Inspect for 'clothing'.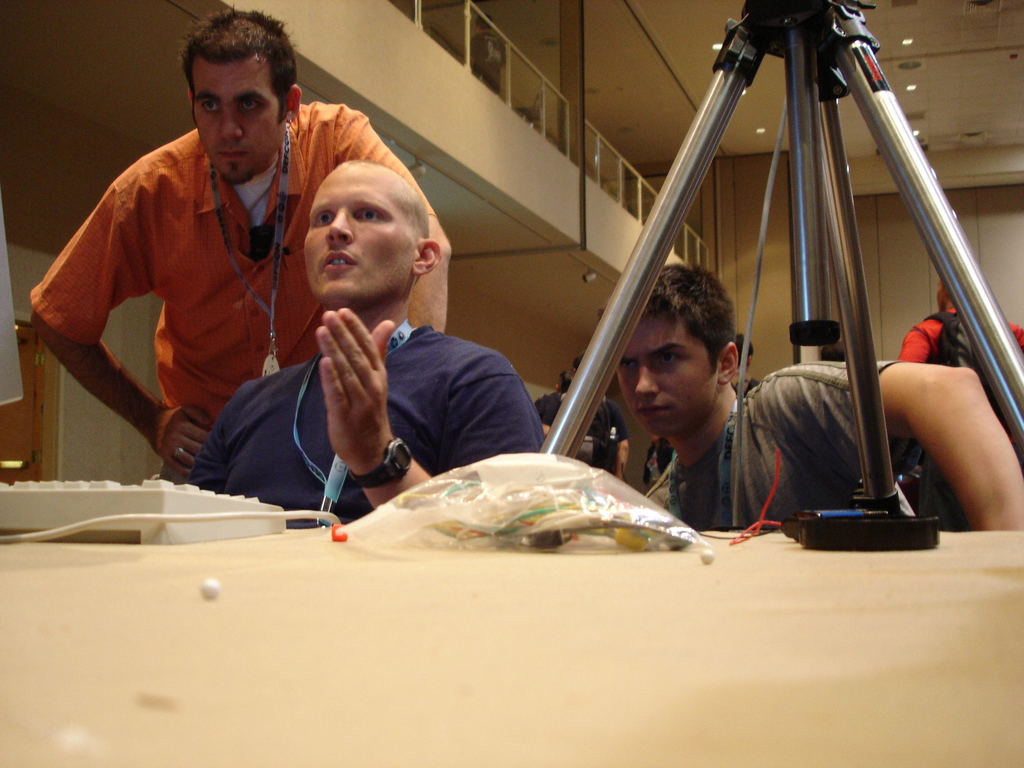
Inspection: 24:101:438:422.
